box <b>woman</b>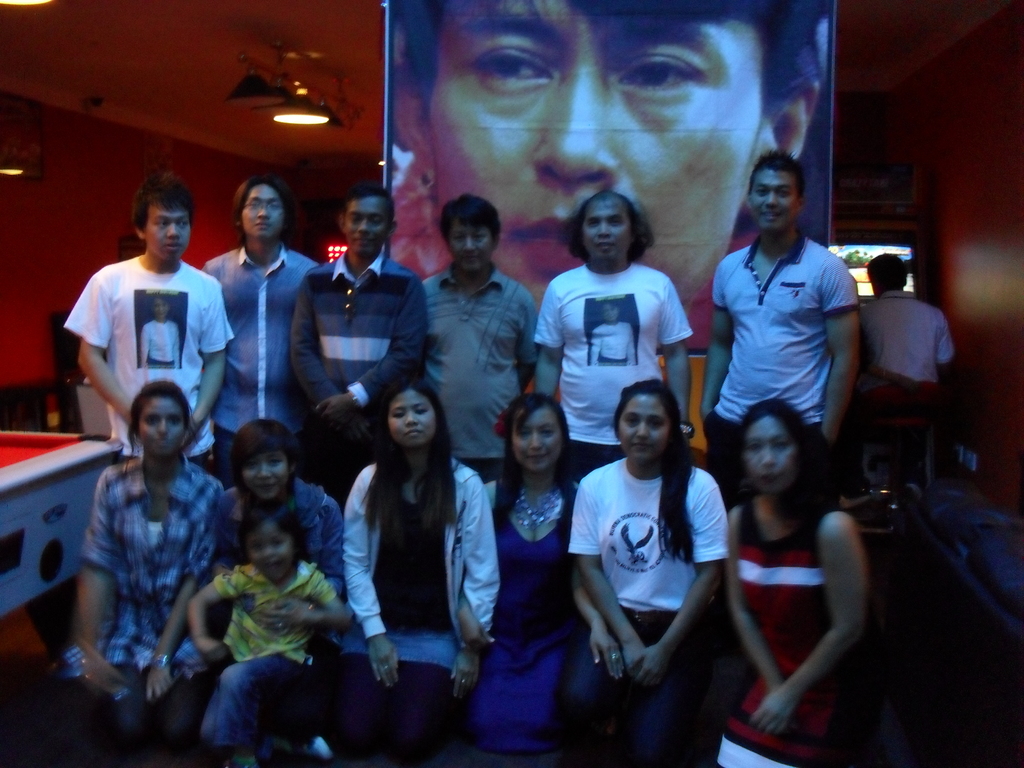
l=329, t=370, r=475, b=703
